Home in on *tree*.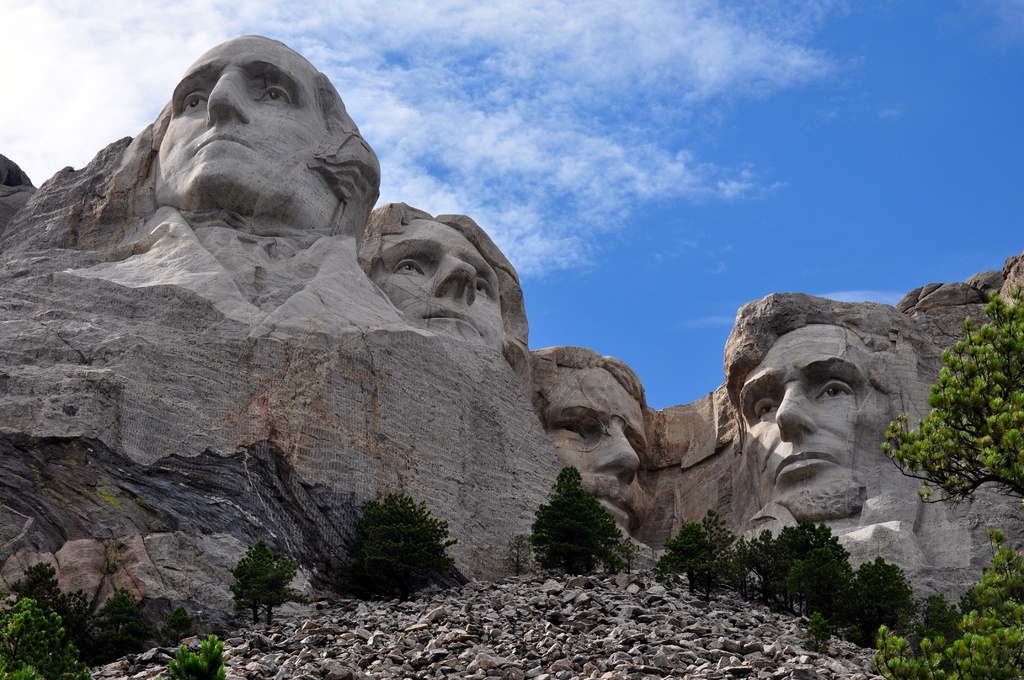
Homed in at x1=525, y1=462, x2=620, y2=579.
